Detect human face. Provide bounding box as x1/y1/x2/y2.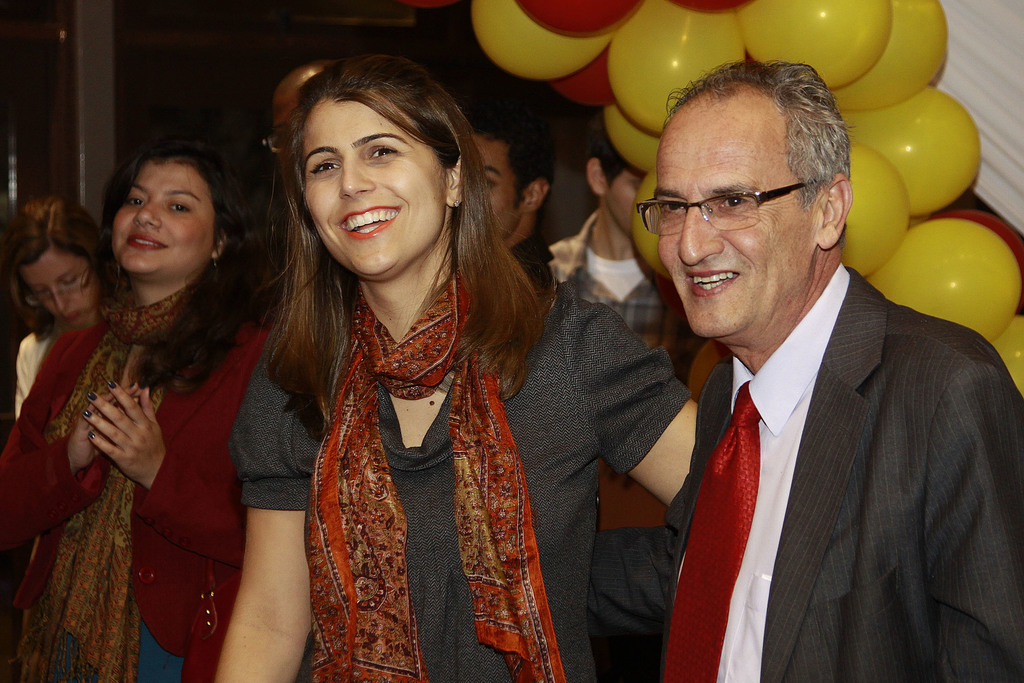
607/170/651/235.
